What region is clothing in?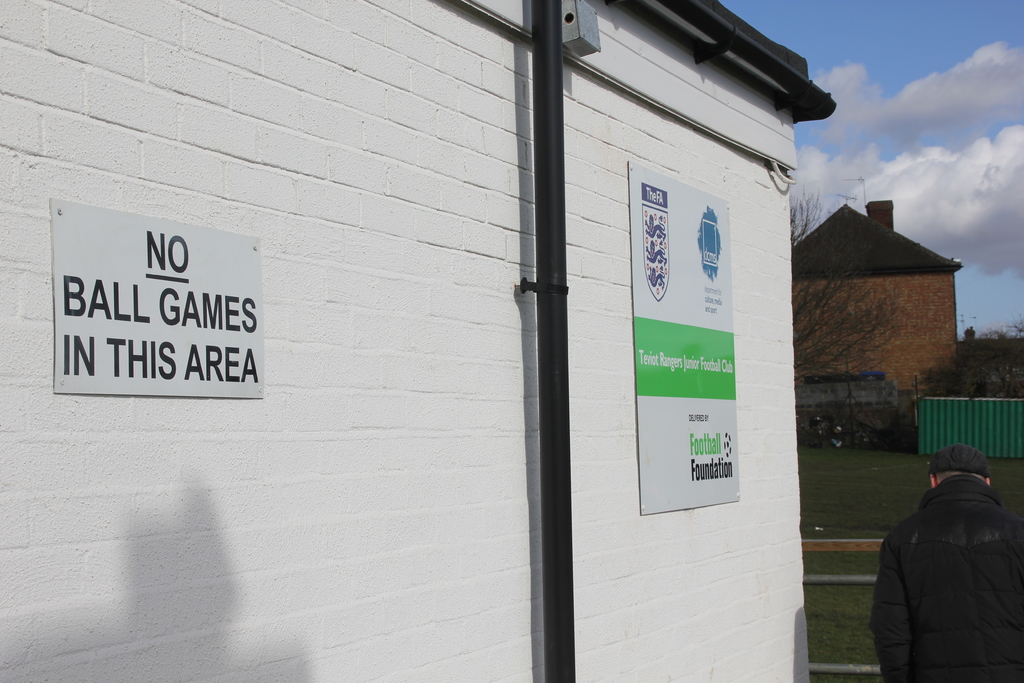
(876, 447, 1023, 682).
